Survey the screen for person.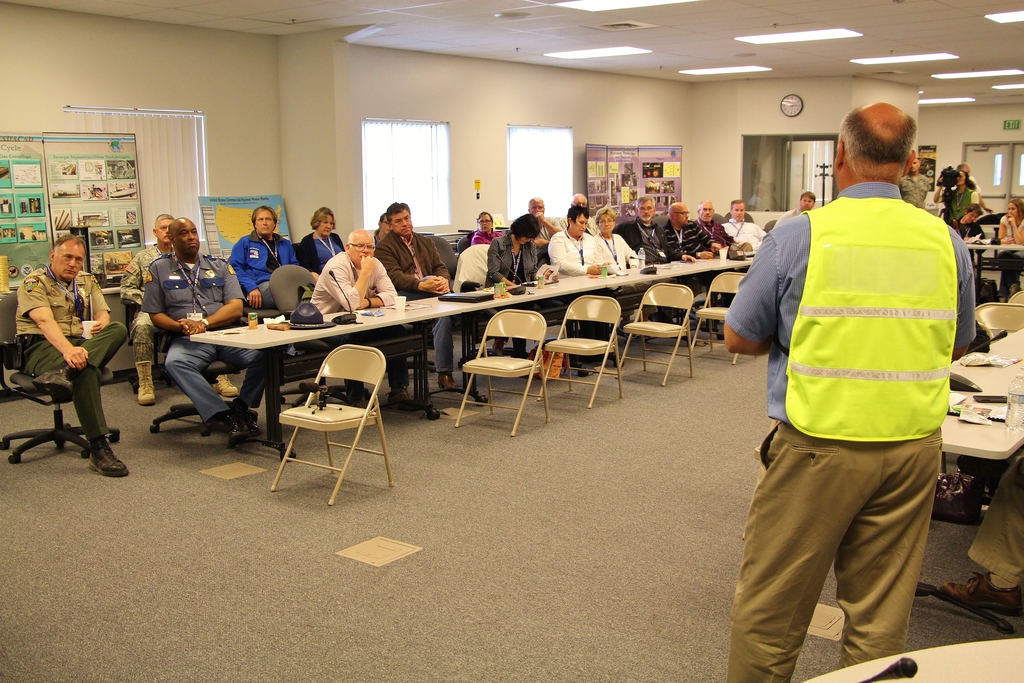
Survey found: x1=298, y1=203, x2=344, y2=279.
